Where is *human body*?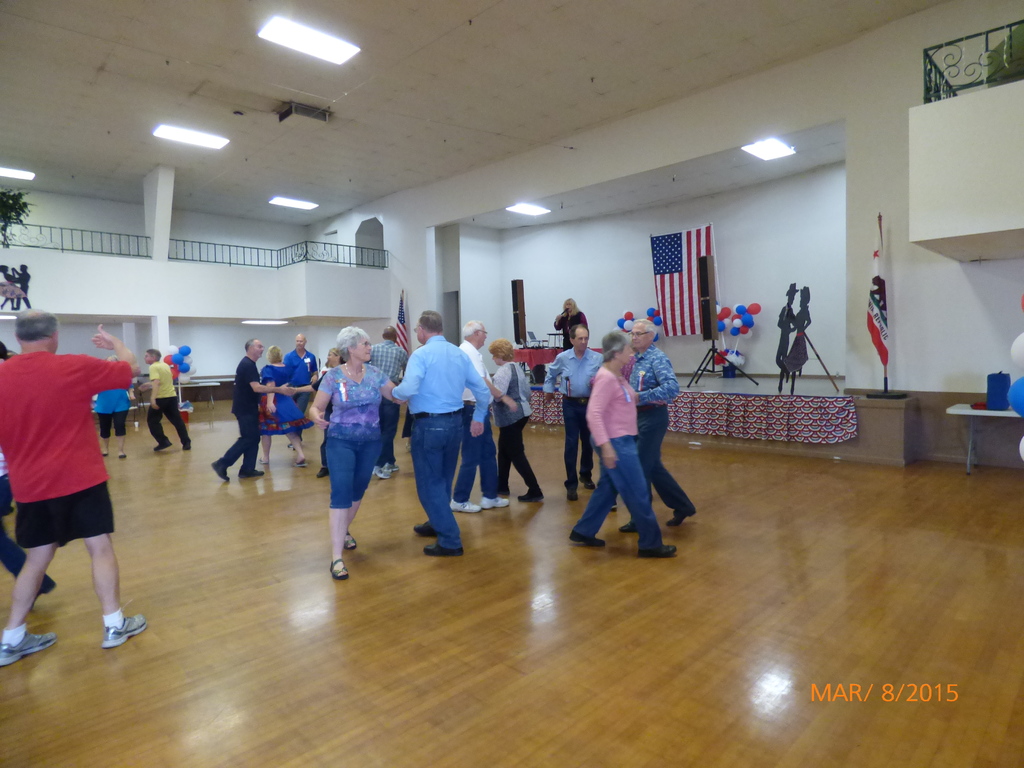
detection(92, 392, 129, 458).
